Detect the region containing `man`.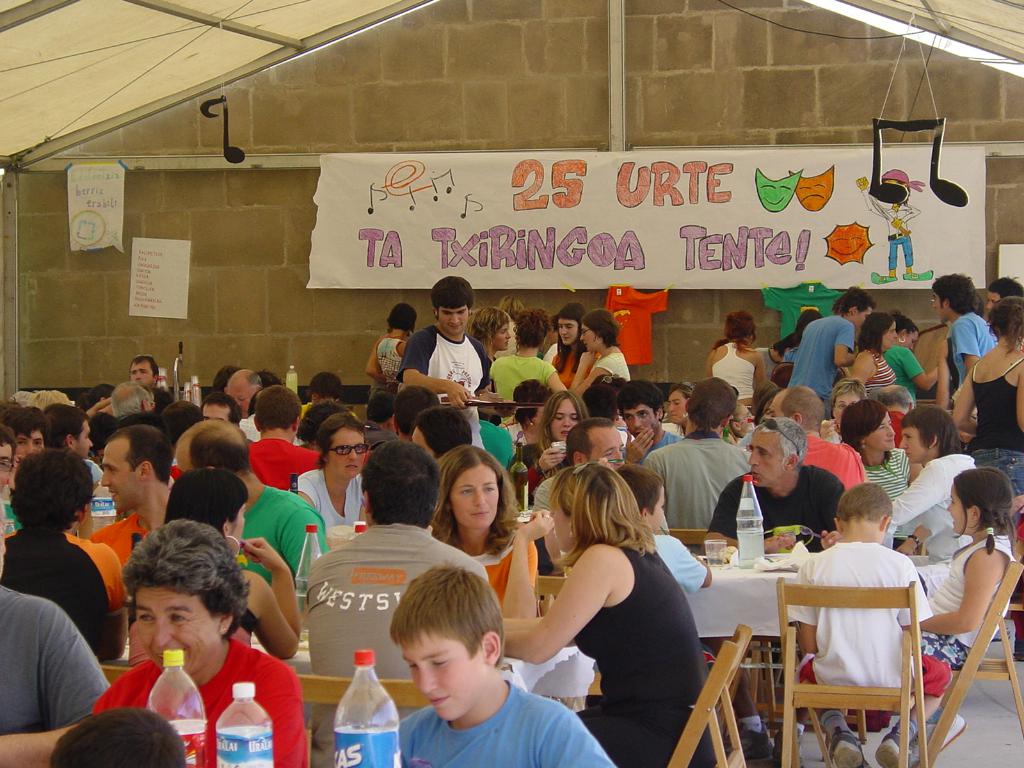
621 390 682 460.
